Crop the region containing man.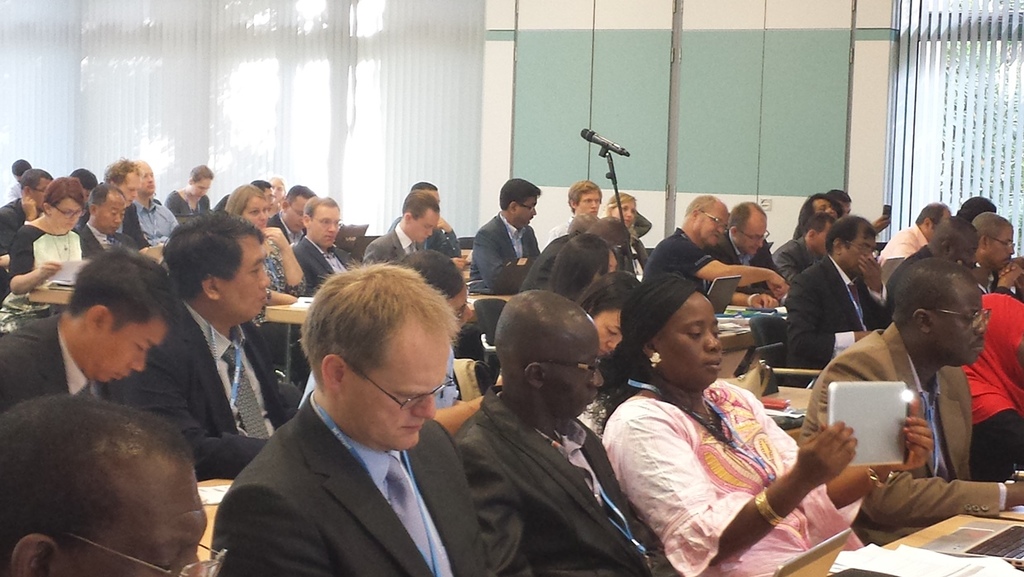
Crop region: 212 261 534 576.
